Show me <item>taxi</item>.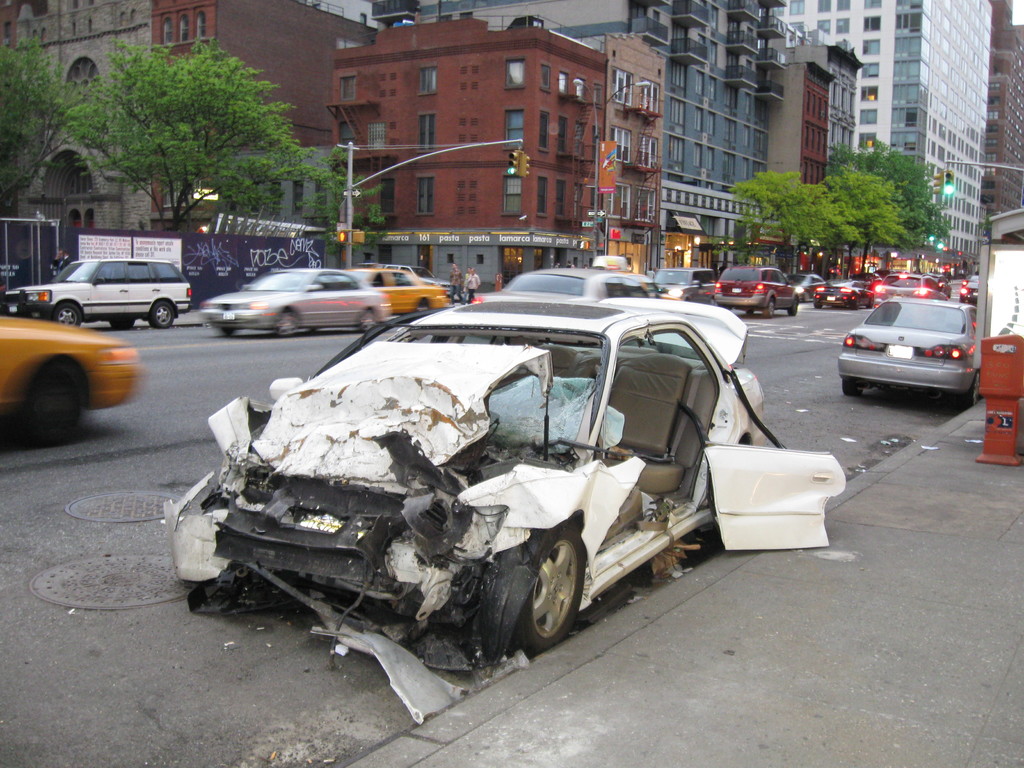
<item>taxi</item> is here: 10/310/141/427.
